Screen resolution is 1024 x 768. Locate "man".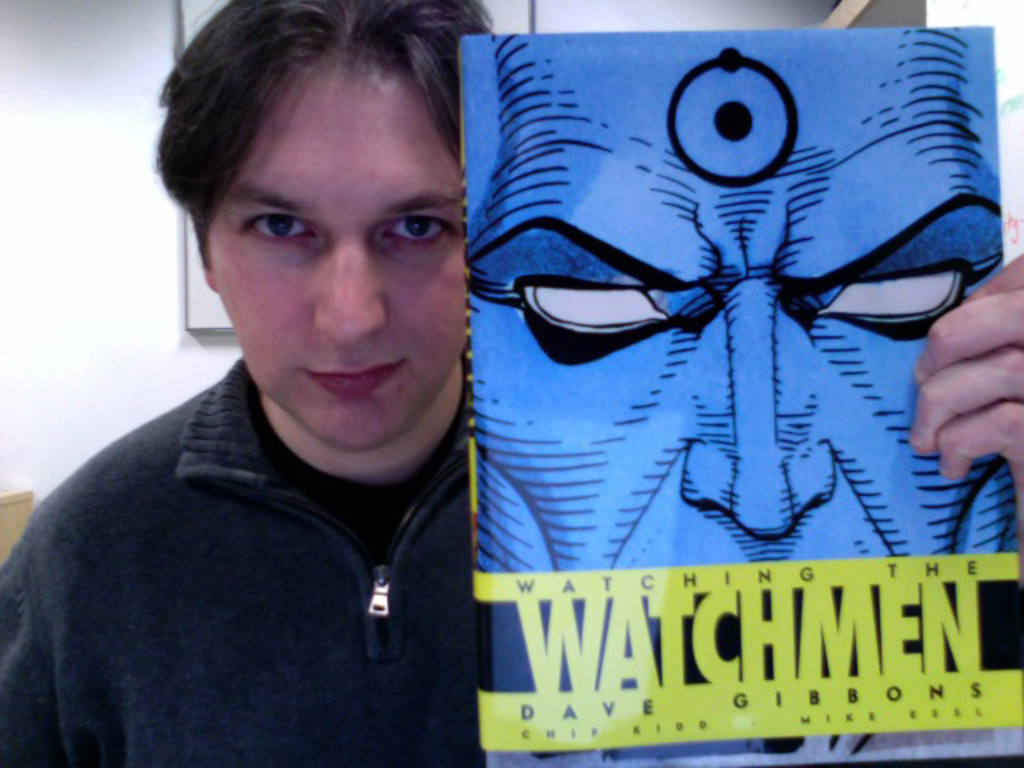
0:0:1022:766.
